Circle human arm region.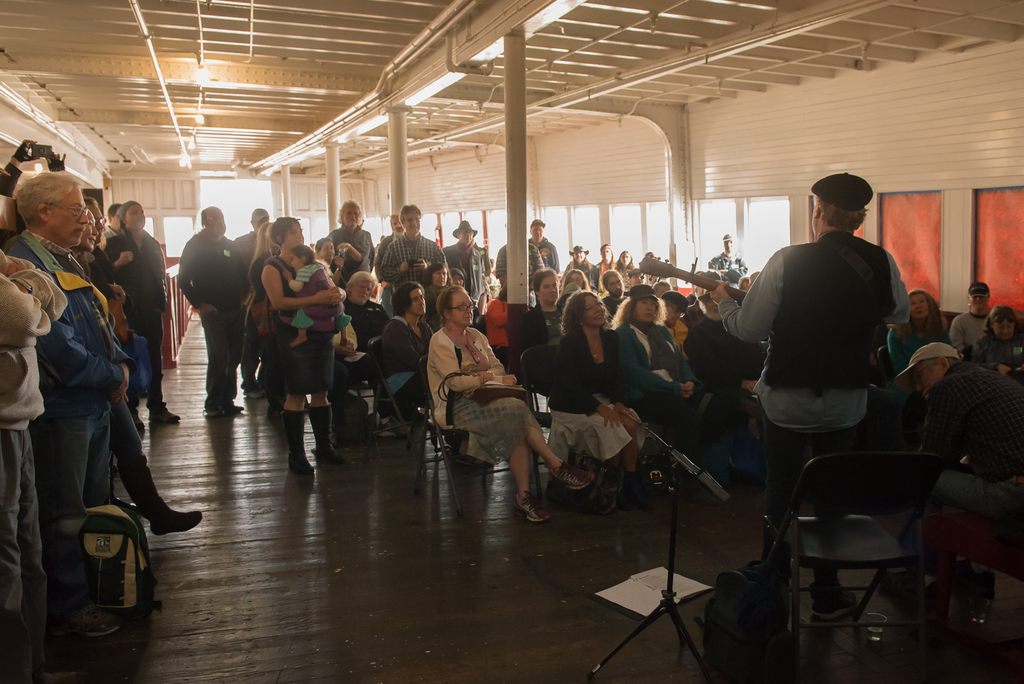
Region: <box>620,336,681,409</box>.
